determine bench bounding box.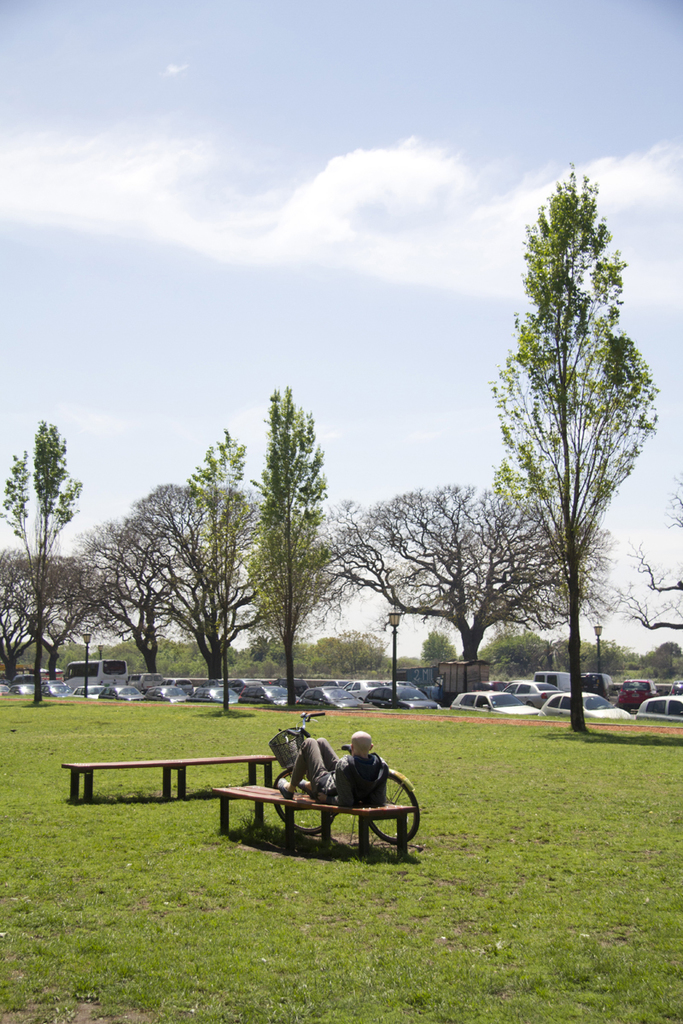
Determined: {"x1": 59, "y1": 754, "x2": 274, "y2": 804}.
